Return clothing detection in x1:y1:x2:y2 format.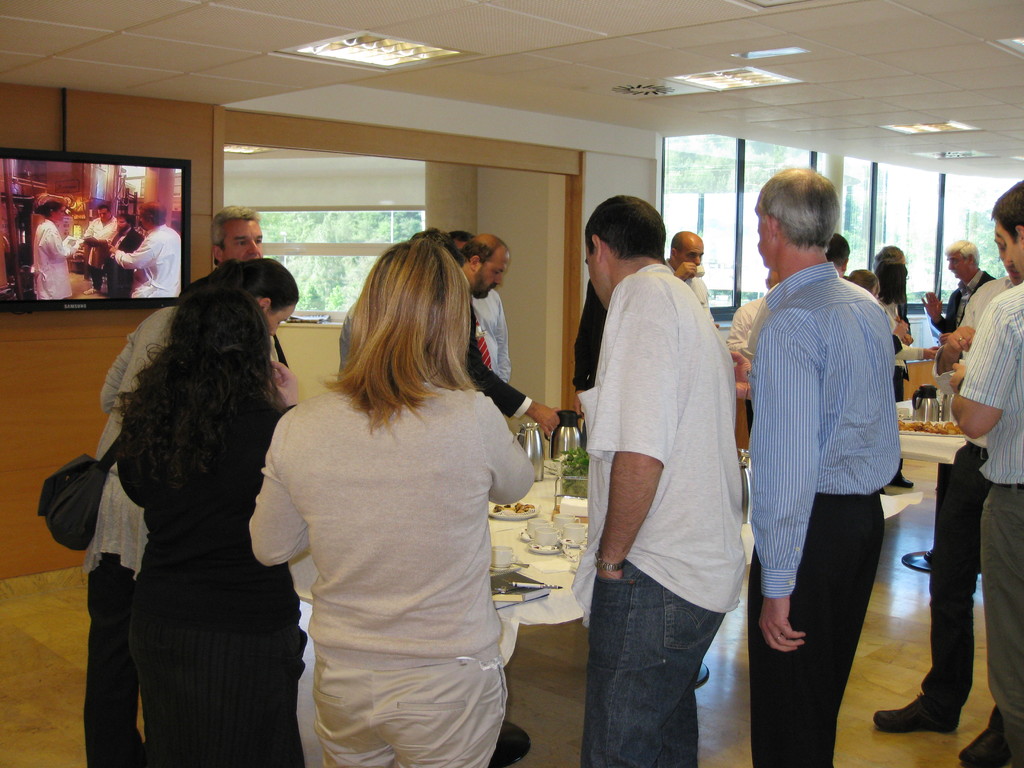
28:218:74:296.
